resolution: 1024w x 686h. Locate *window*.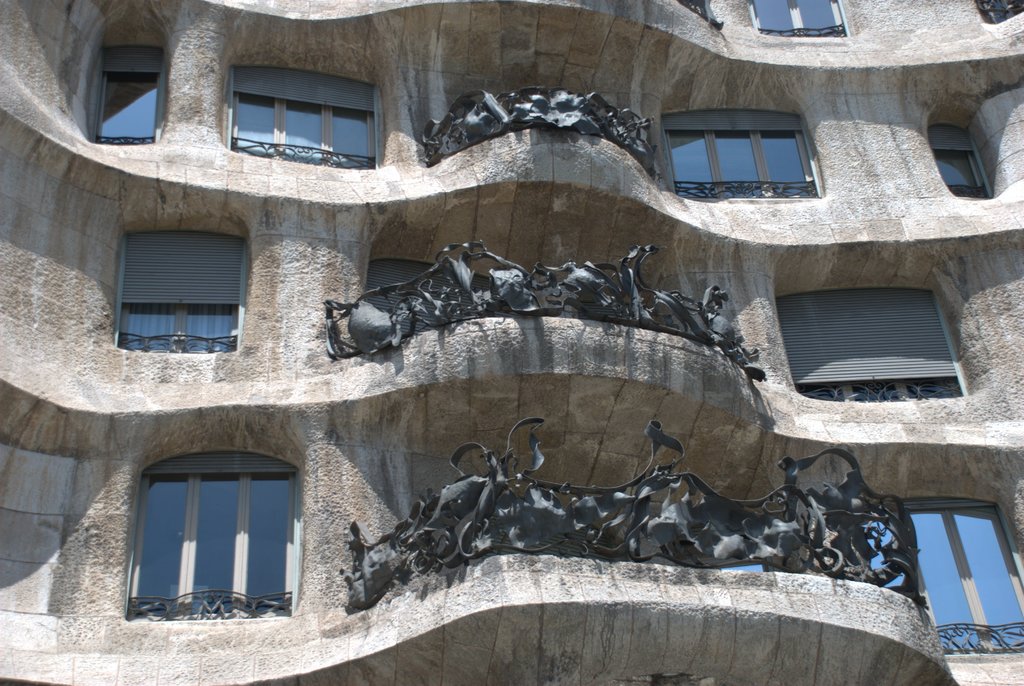
BBox(224, 65, 387, 175).
